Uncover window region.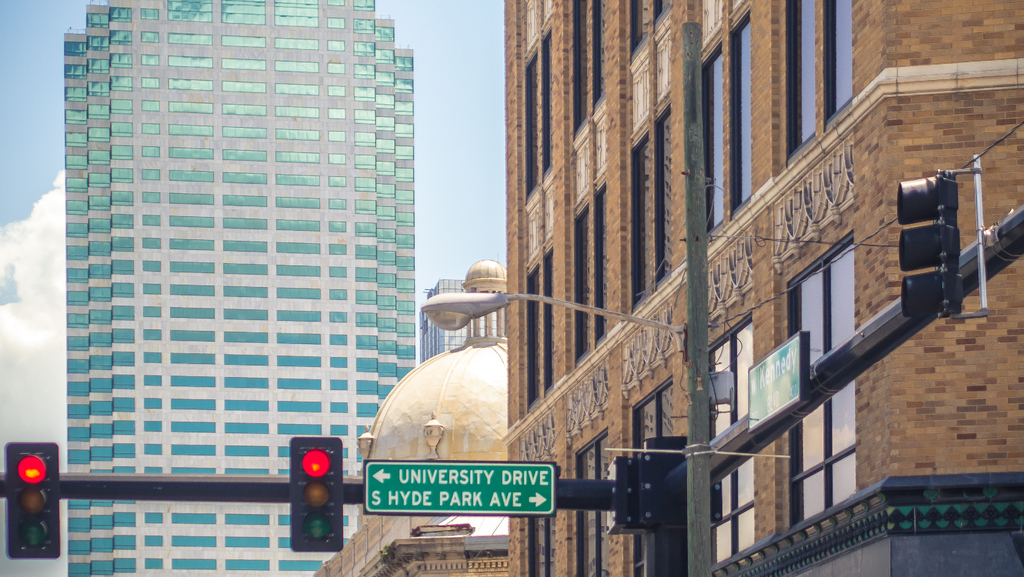
Uncovered: x1=824, y1=0, x2=854, y2=128.
